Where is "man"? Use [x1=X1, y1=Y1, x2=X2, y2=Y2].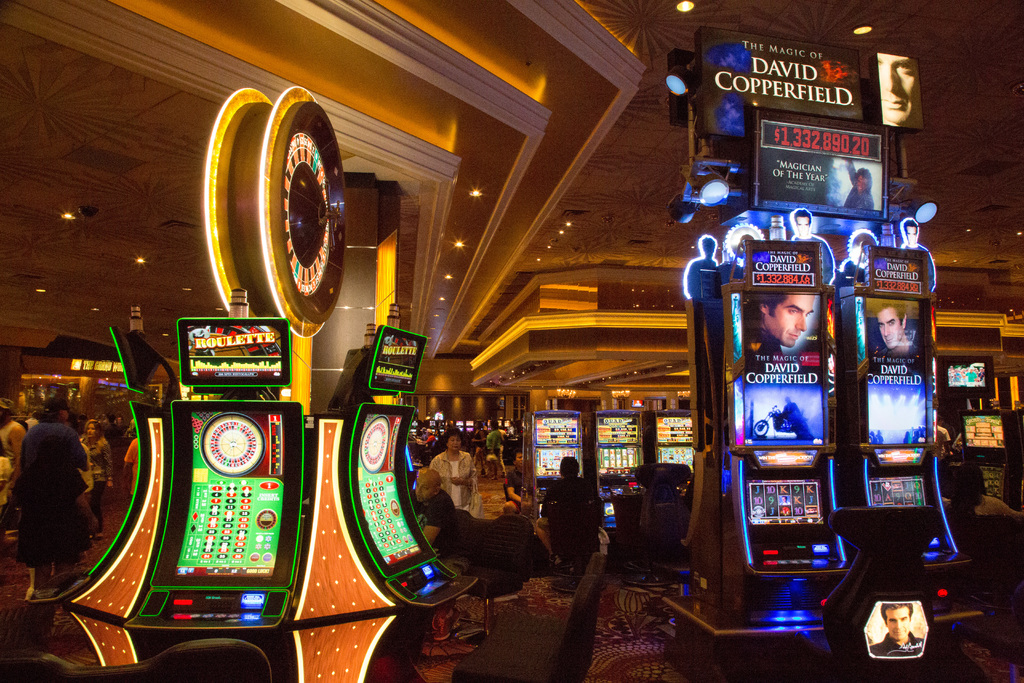
[x1=899, y1=219, x2=939, y2=290].
